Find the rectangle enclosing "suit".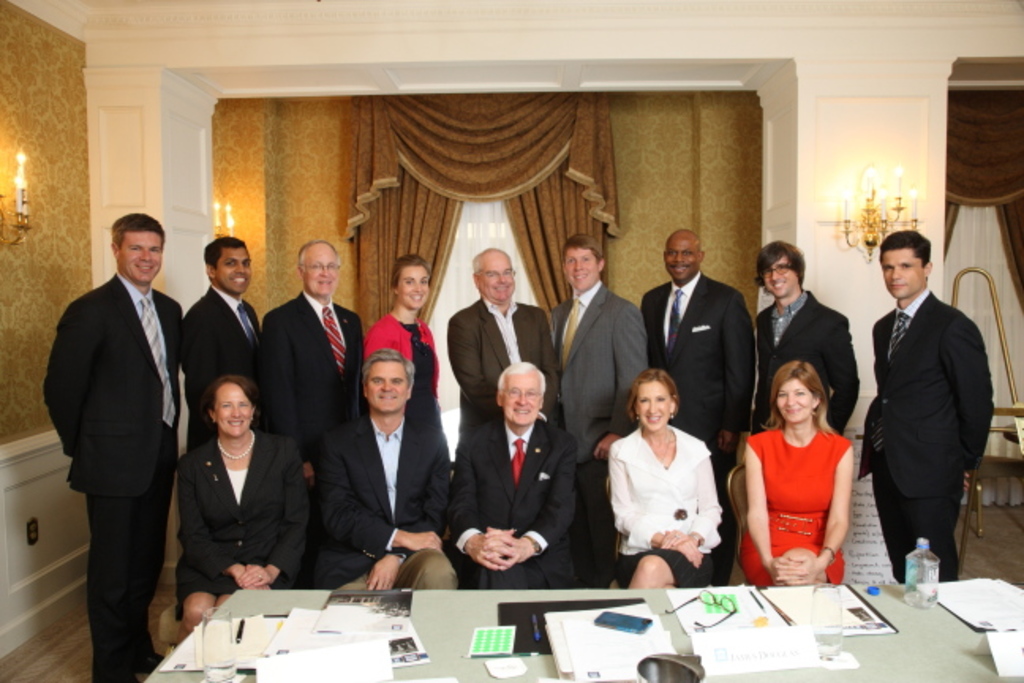
<region>442, 289, 559, 441</region>.
